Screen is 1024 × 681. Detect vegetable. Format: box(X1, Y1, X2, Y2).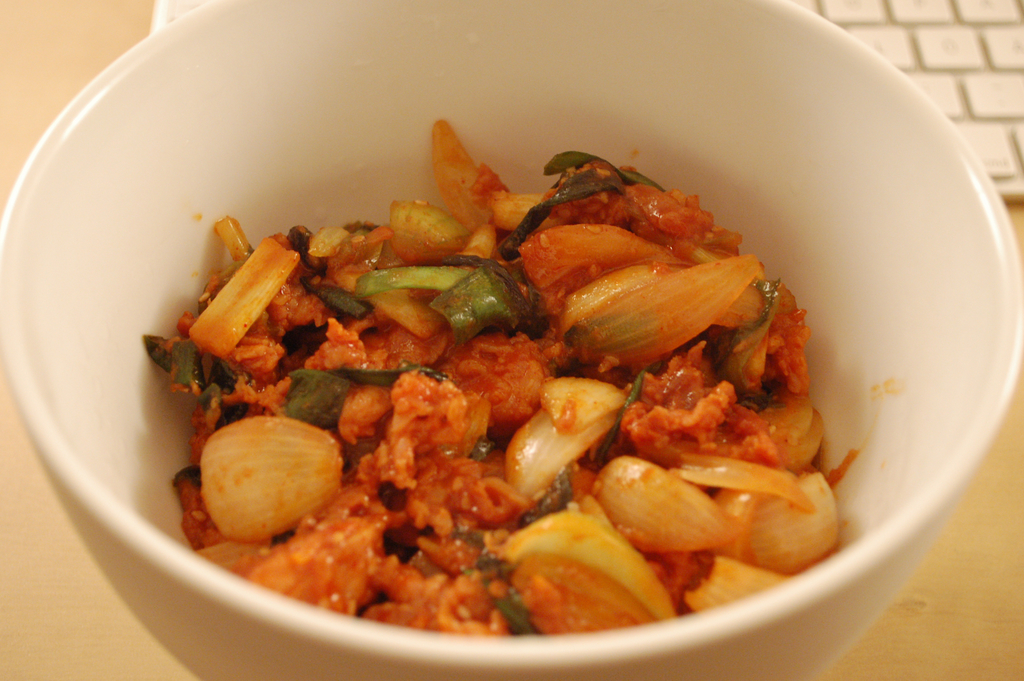
box(186, 236, 302, 361).
